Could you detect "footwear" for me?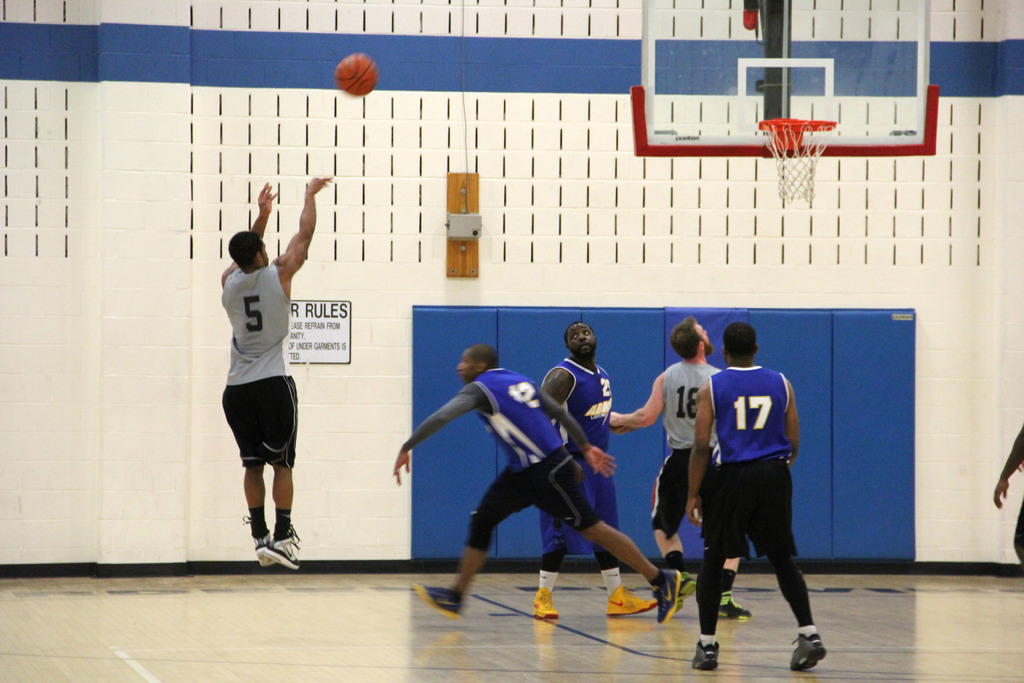
Detection result: bbox=(246, 511, 275, 573).
